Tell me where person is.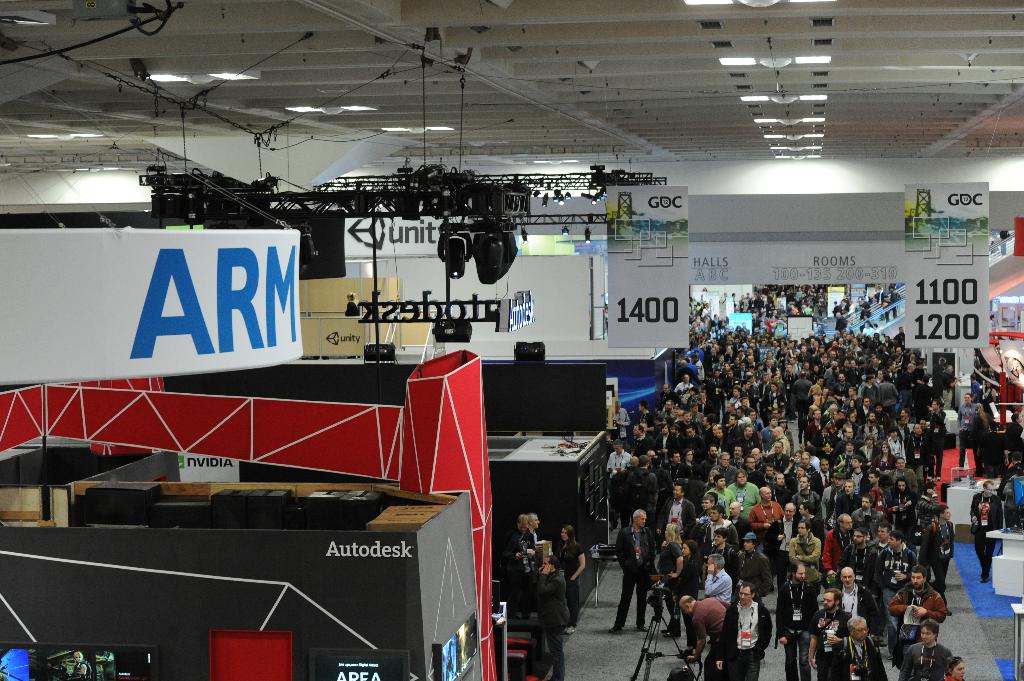
person is at x1=608, y1=509, x2=651, y2=634.
